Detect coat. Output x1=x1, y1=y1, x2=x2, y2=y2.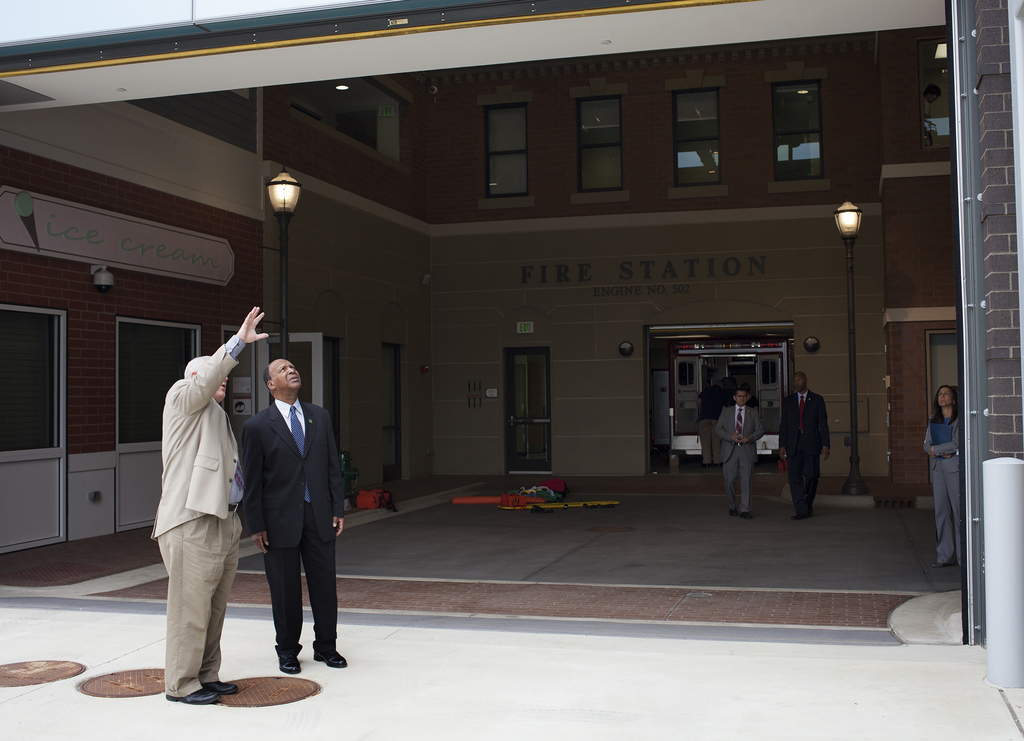
x1=152, y1=344, x2=241, y2=537.
